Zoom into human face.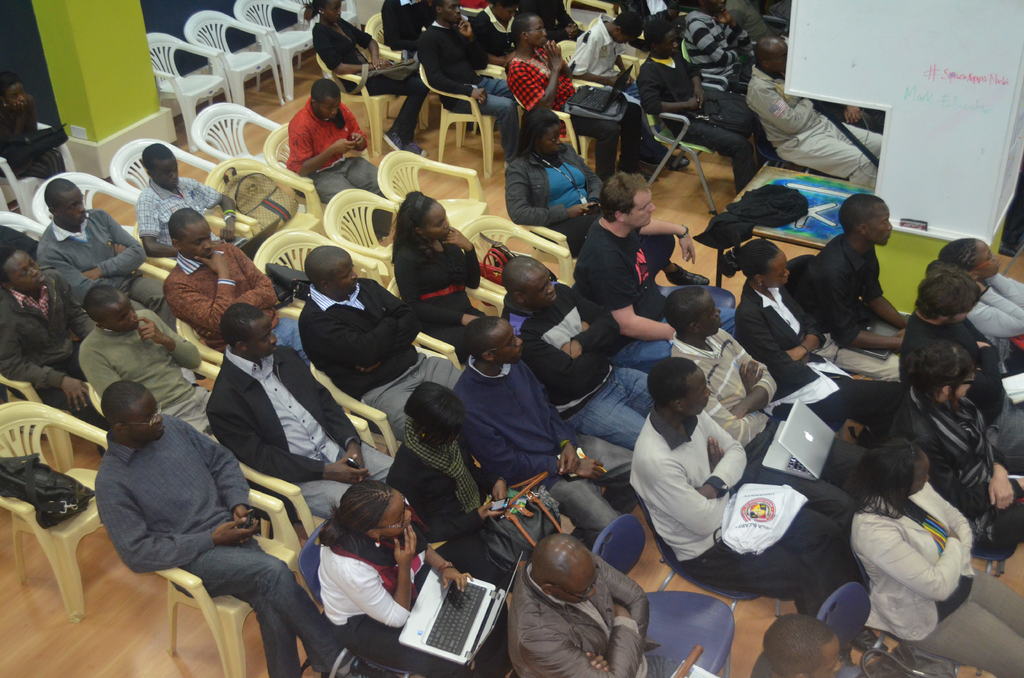
Zoom target: 543, 120, 563, 156.
